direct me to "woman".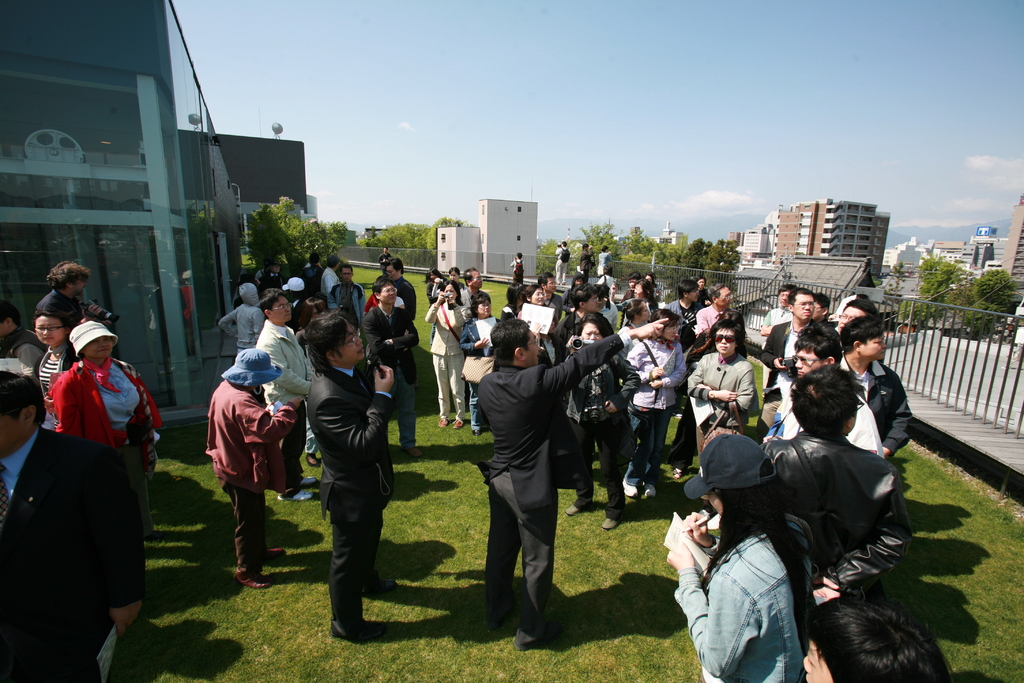
Direction: Rect(24, 293, 82, 418).
